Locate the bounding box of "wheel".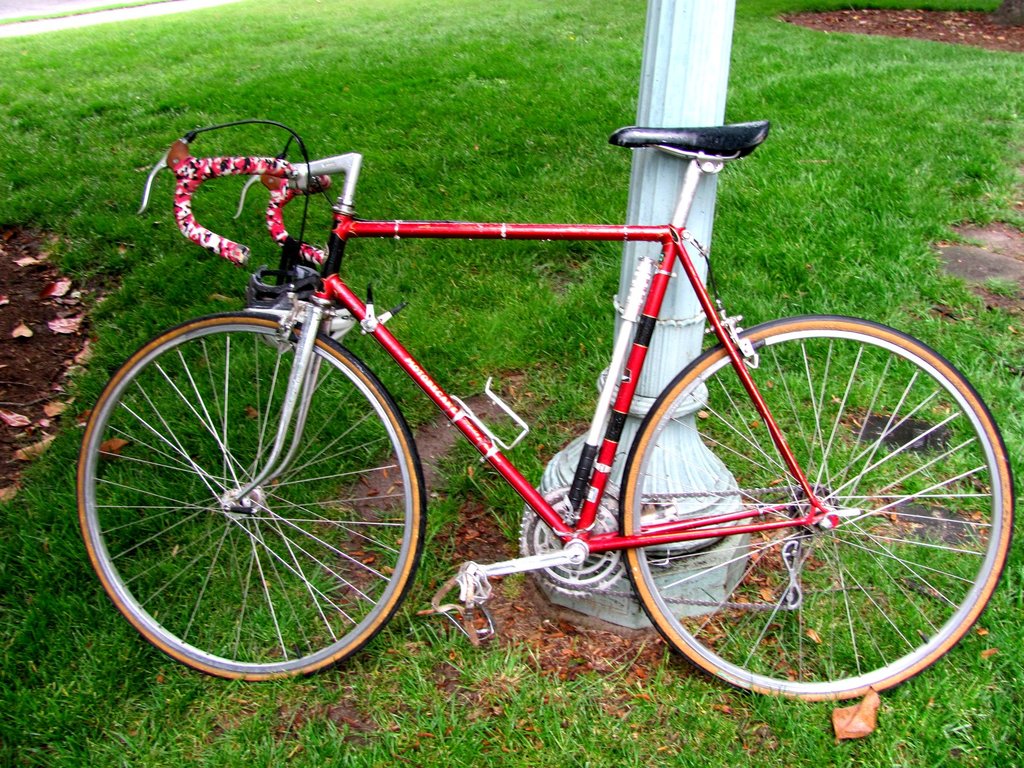
Bounding box: crop(75, 303, 427, 691).
